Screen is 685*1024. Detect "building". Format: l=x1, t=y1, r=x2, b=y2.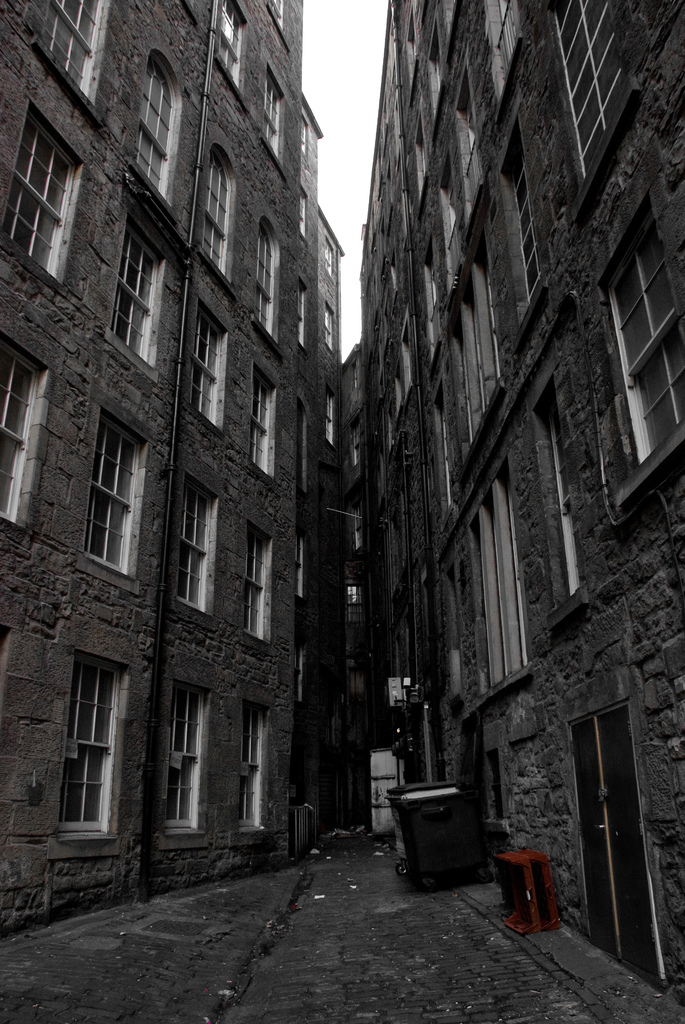
l=343, t=0, r=684, b=1011.
